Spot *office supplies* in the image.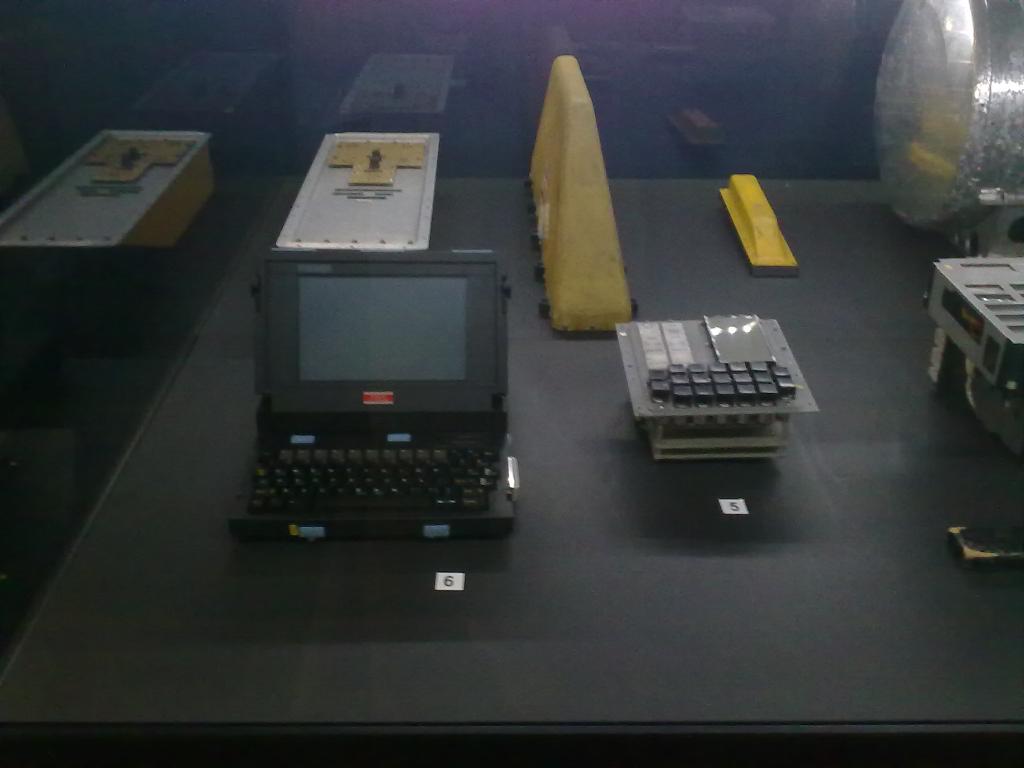
*office supplies* found at bbox(0, 129, 215, 280).
